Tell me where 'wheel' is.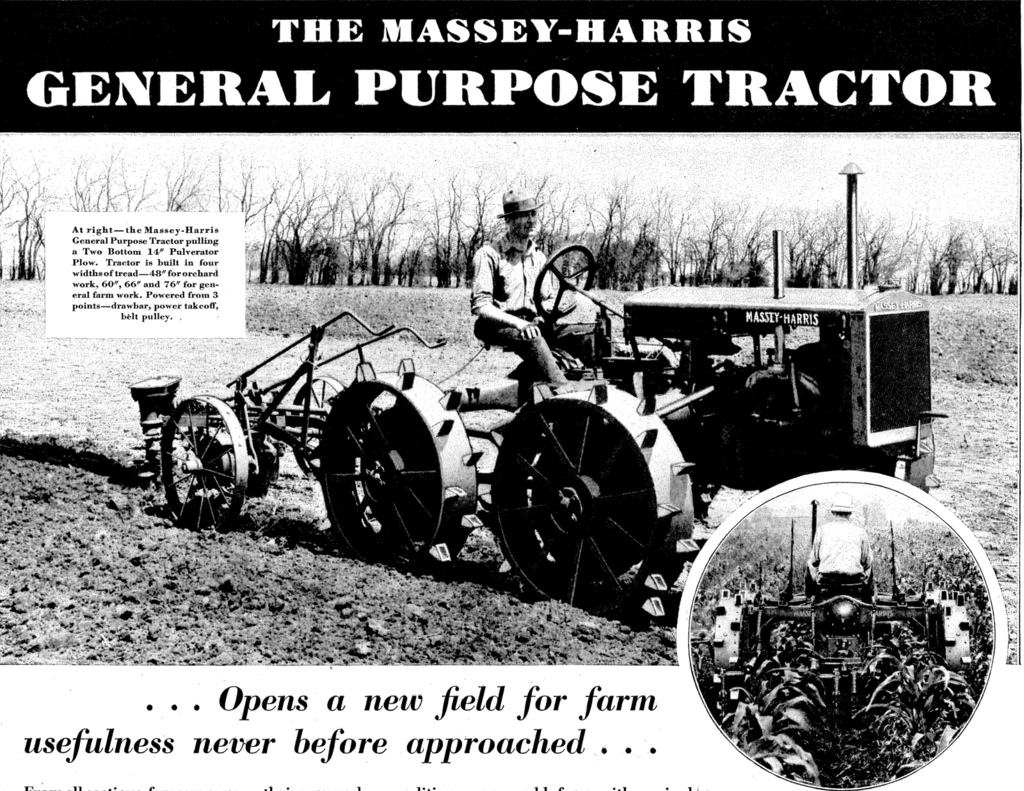
'wheel' is at x1=933, y1=589, x2=973, y2=675.
